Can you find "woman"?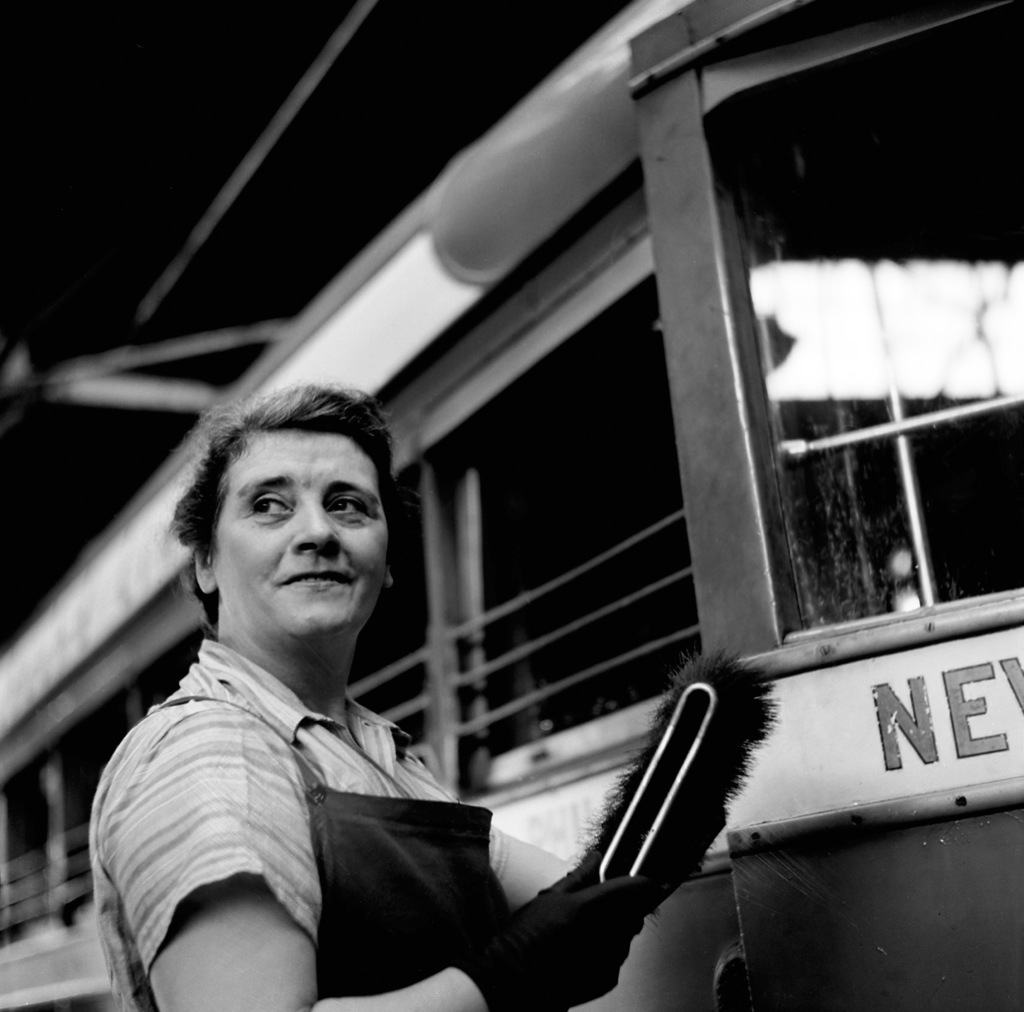
Yes, bounding box: {"left": 76, "top": 373, "right": 554, "bottom": 999}.
